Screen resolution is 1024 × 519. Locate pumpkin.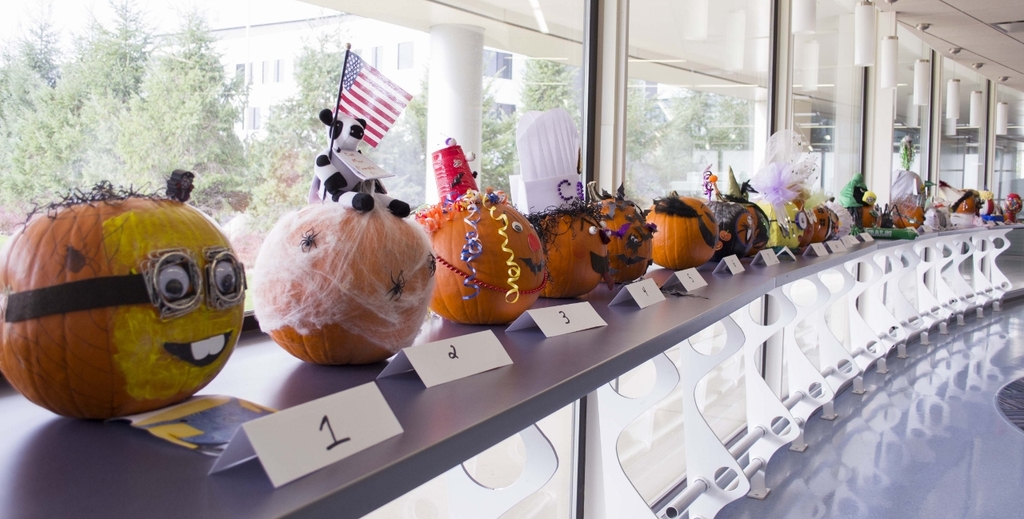
locate(742, 196, 770, 254).
